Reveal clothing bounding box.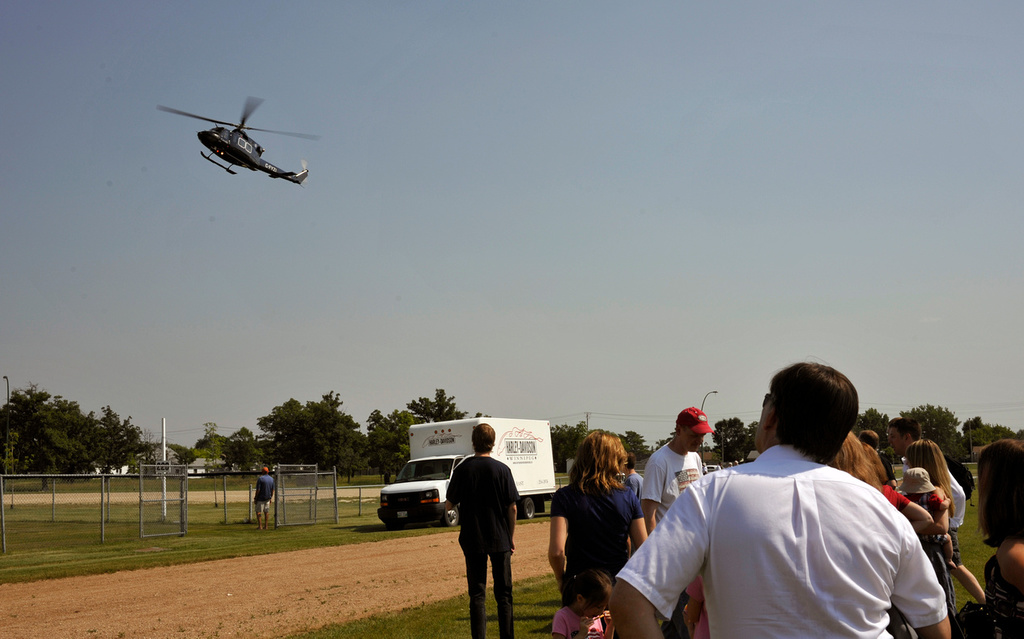
Revealed: [x1=984, y1=555, x2=1022, y2=638].
